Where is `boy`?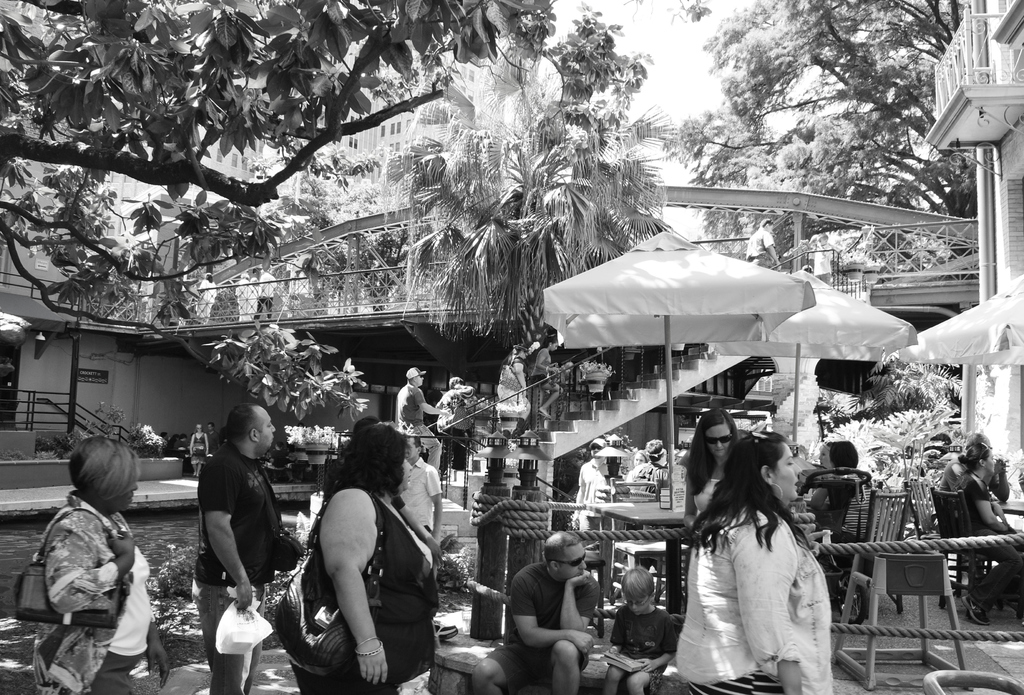
(left=601, top=566, right=680, bottom=694).
